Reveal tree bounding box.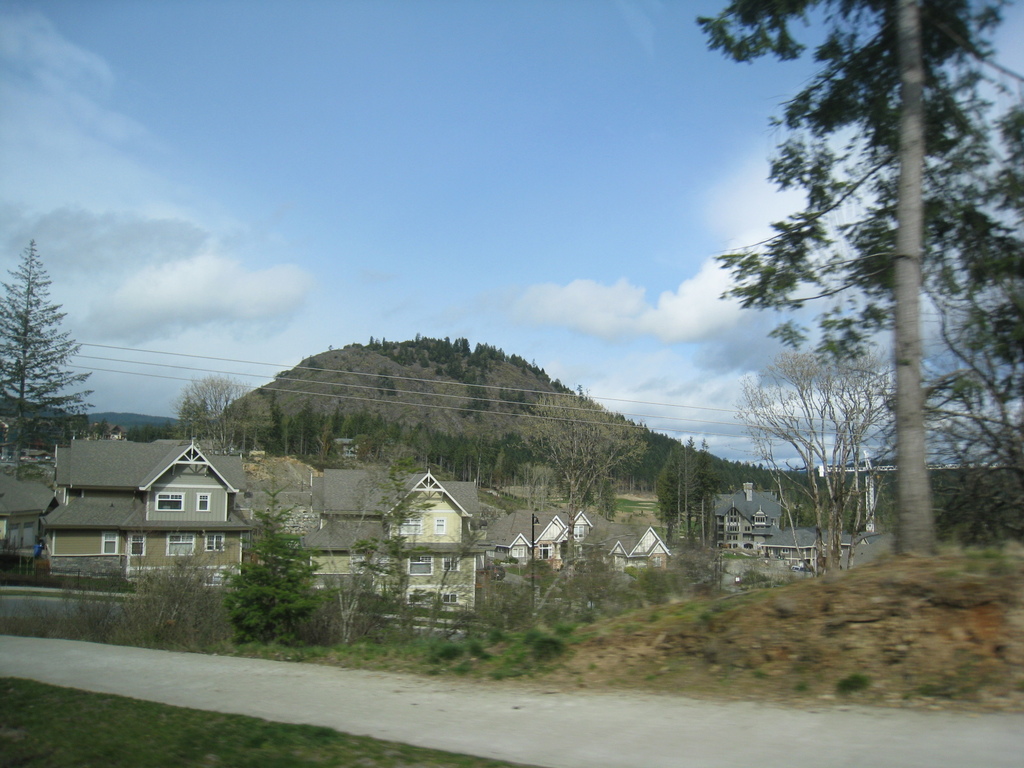
Revealed: [173, 383, 256, 450].
